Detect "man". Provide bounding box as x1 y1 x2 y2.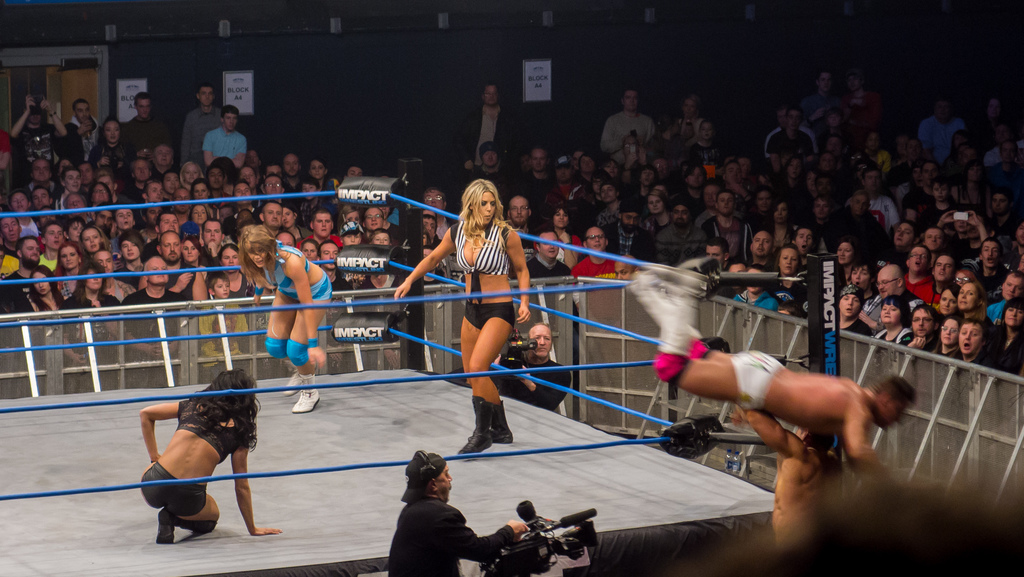
515 154 553 199.
